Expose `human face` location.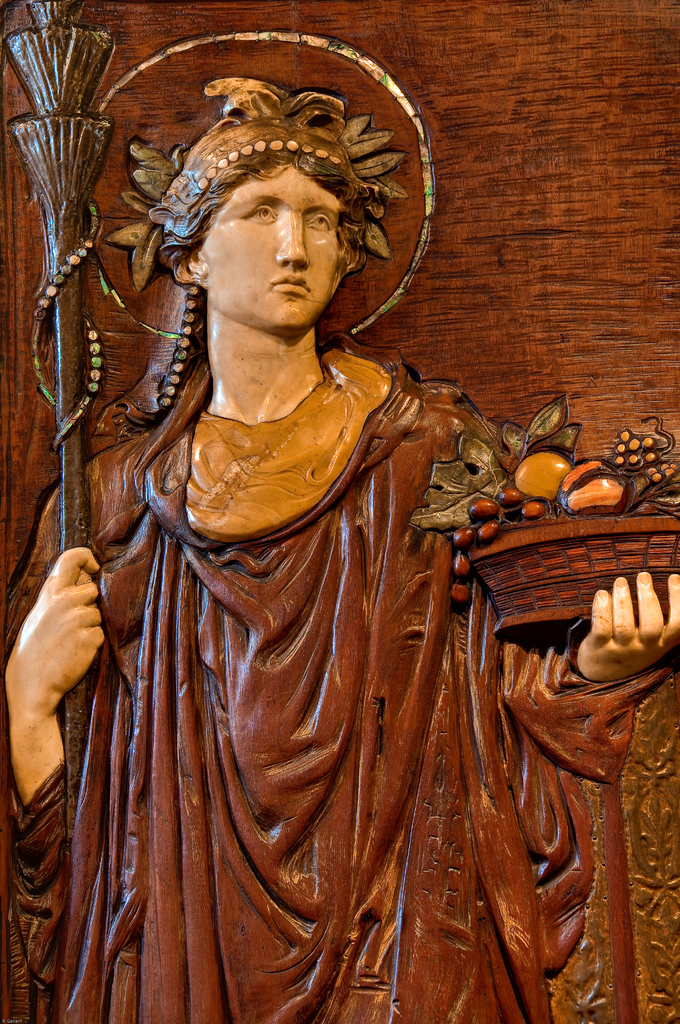
Exposed at [198,165,340,332].
